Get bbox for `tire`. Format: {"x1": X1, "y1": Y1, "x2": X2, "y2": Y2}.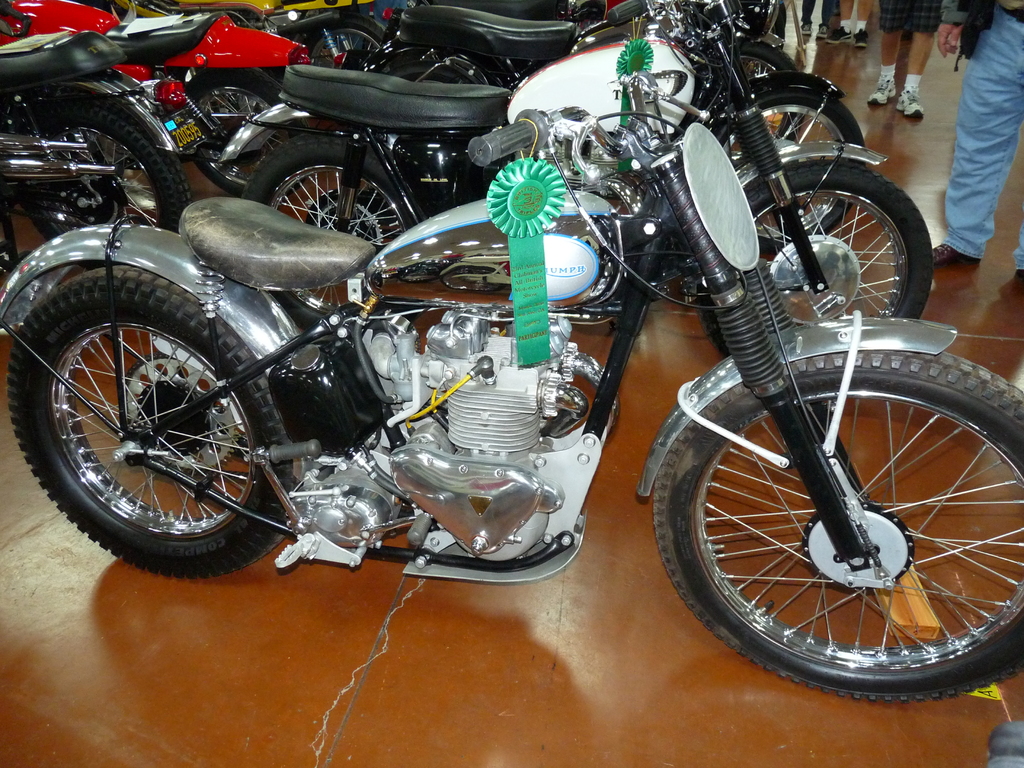
{"x1": 369, "y1": 47, "x2": 488, "y2": 86}.
